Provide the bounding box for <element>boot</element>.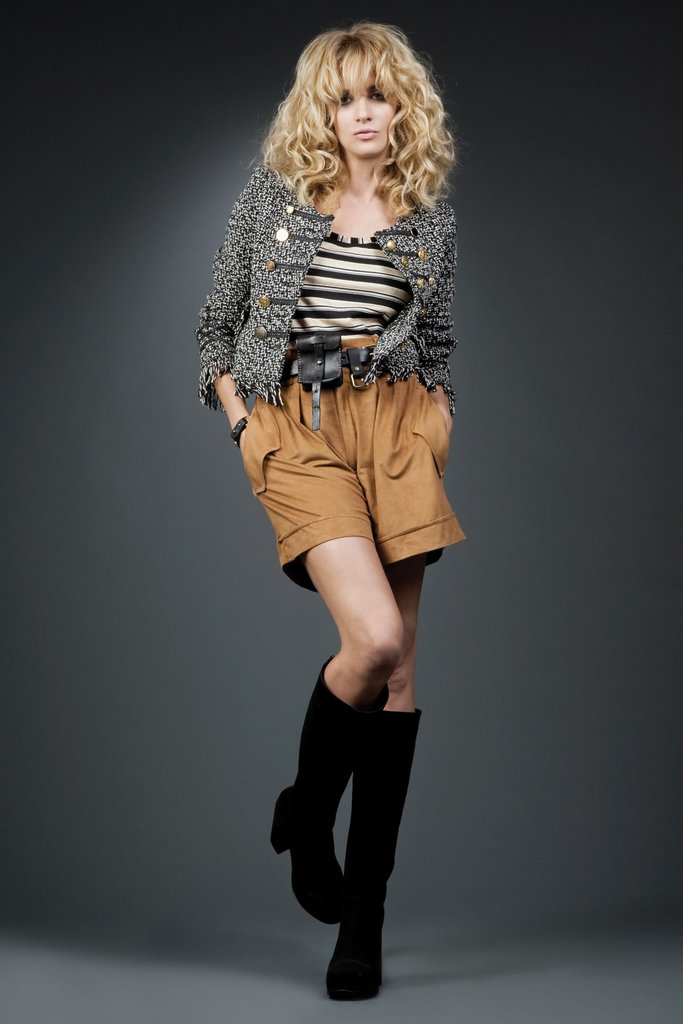
box(267, 652, 374, 921).
